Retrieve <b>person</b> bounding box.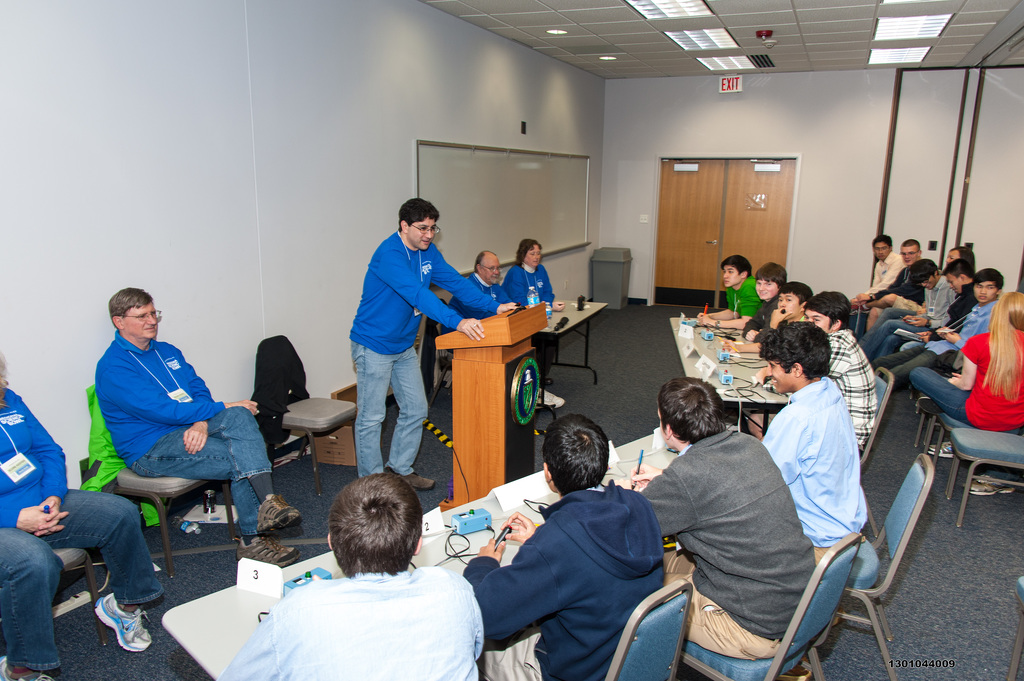
Bounding box: [x1=877, y1=273, x2=1002, y2=392].
